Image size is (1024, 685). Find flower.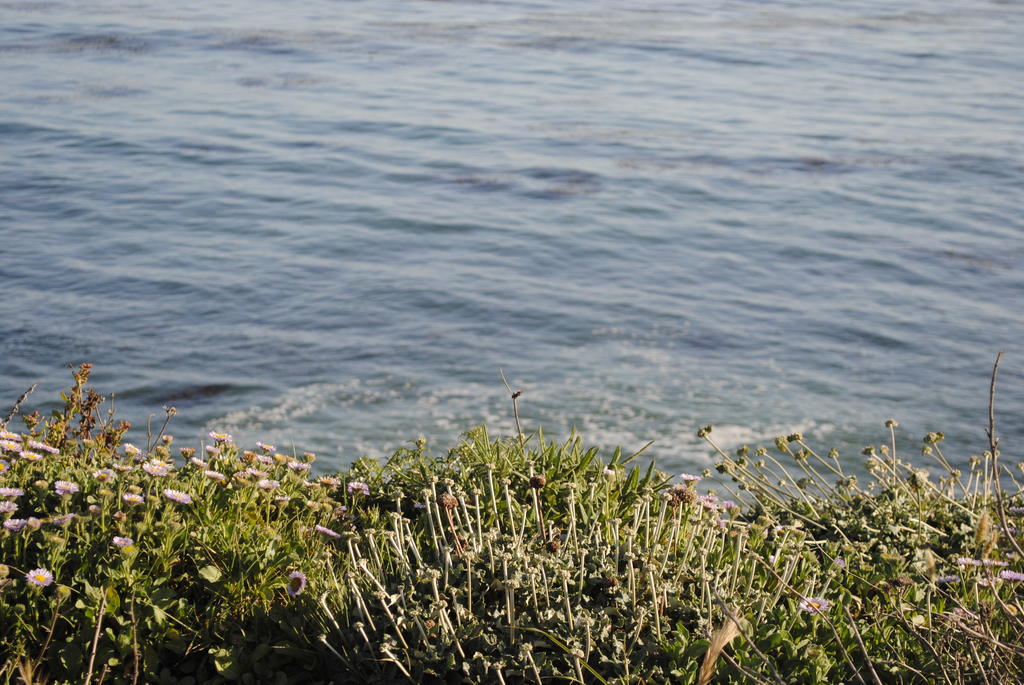
<box>284,569,307,599</box>.
